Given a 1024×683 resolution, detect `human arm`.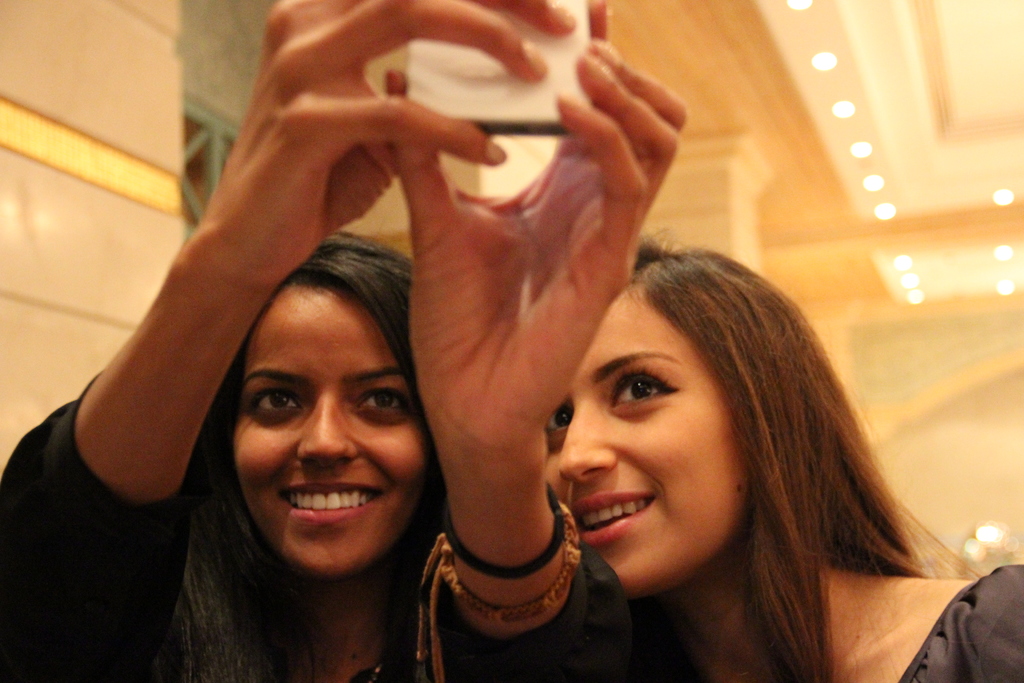
(392, 0, 688, 682).
